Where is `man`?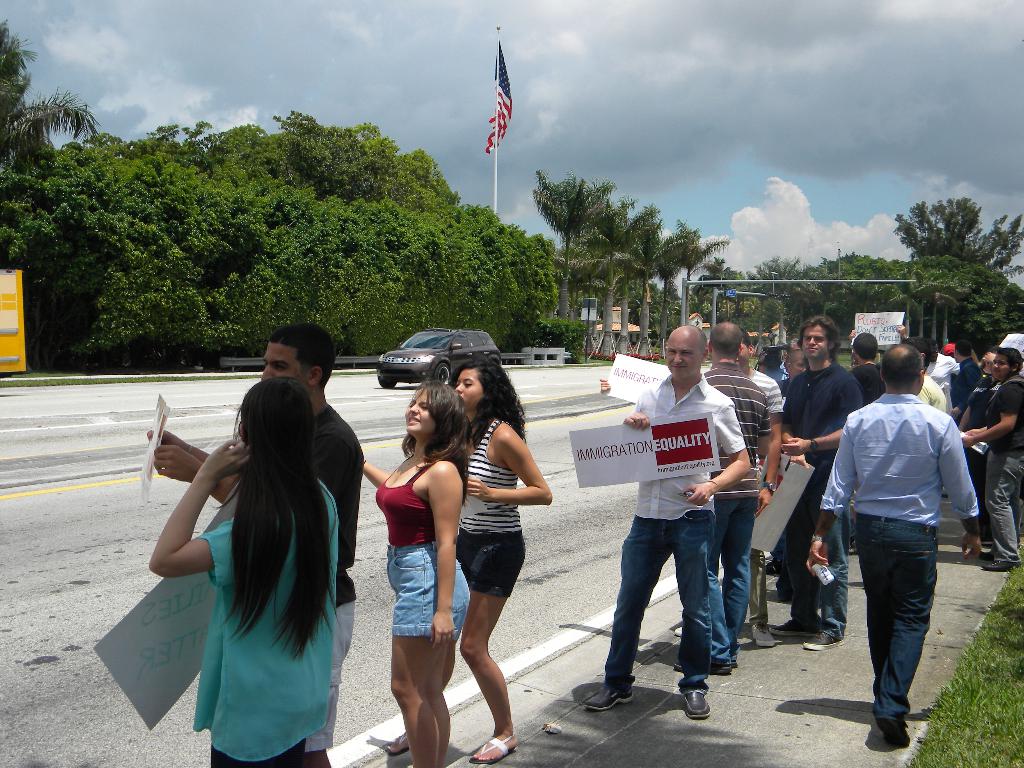
914/365/951/421.
